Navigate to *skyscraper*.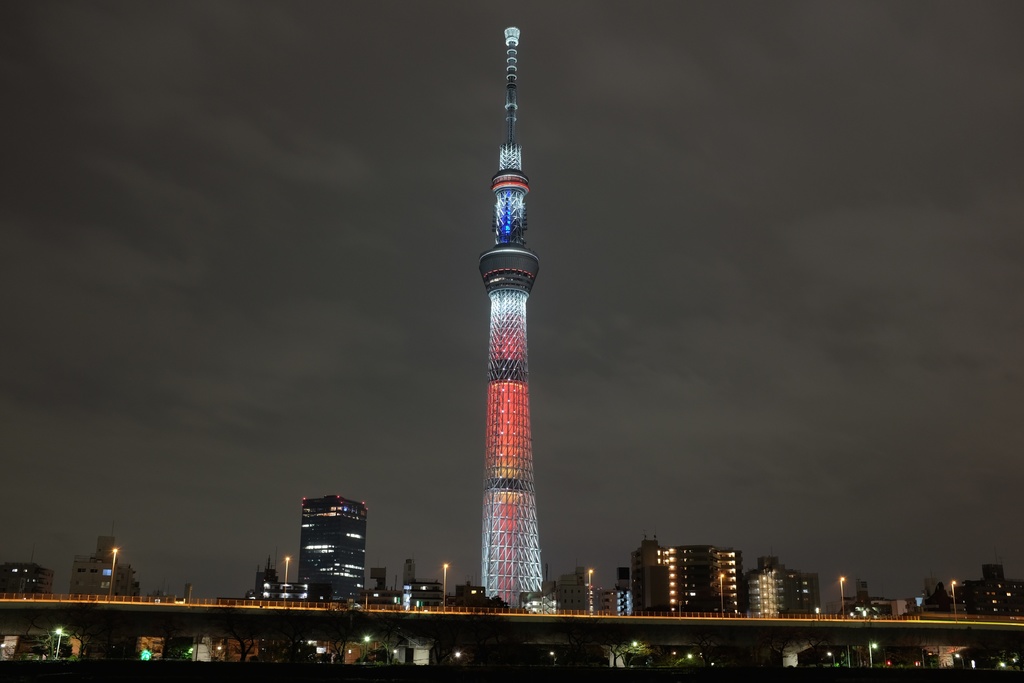
Navigation target: l=855, t=575, r=873, b=612.
